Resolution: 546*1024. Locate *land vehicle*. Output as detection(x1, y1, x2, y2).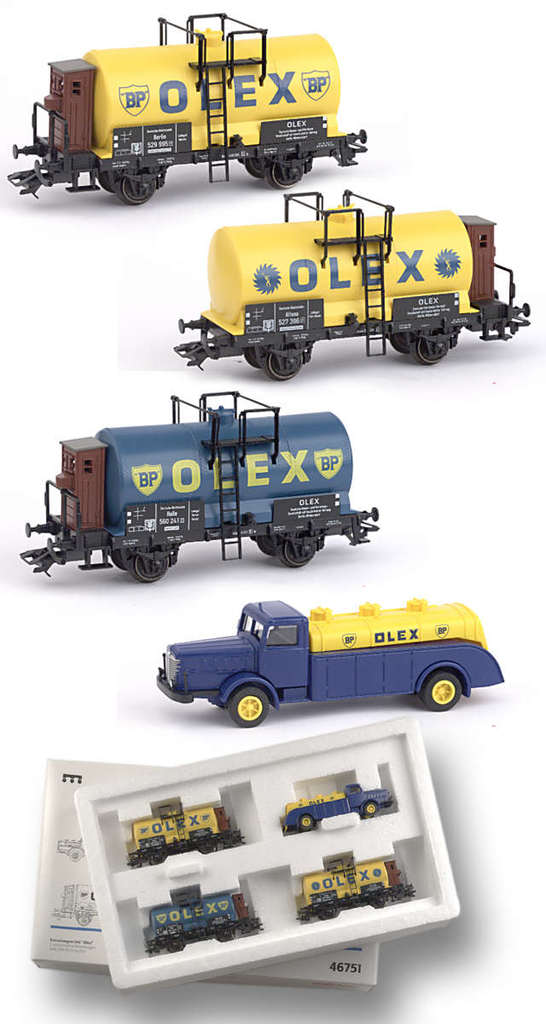
detection(6, 10, 369, 208).
